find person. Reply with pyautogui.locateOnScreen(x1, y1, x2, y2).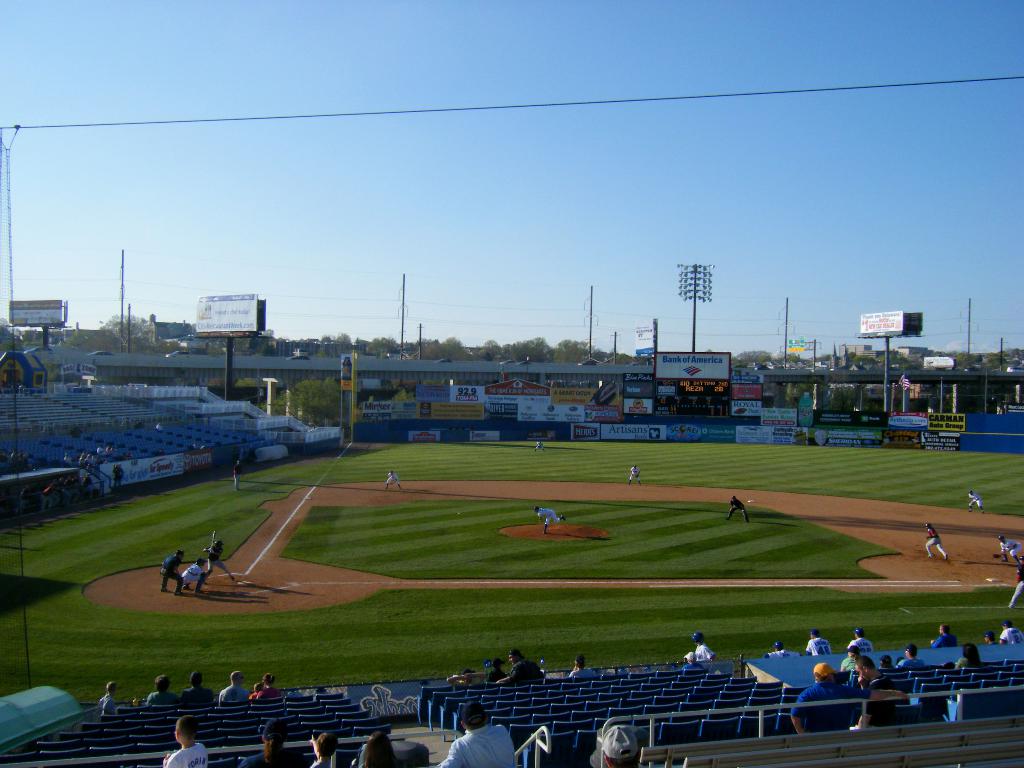
pyautogui.locateOnScreen(600, 721, 646, 767).
